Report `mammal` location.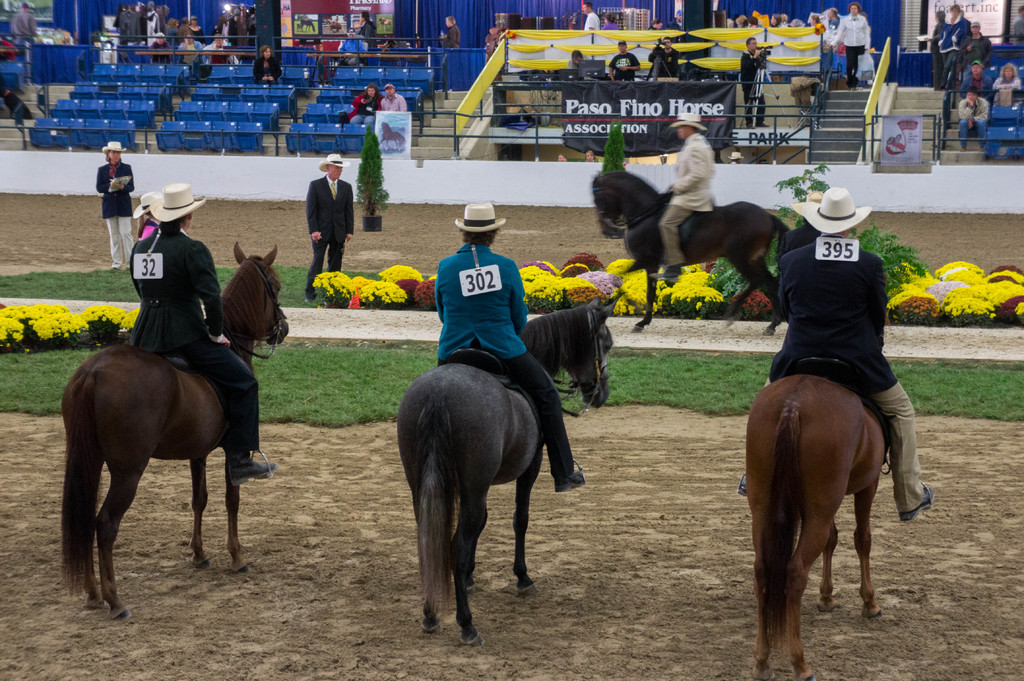
Report: 155/4/169/29.
